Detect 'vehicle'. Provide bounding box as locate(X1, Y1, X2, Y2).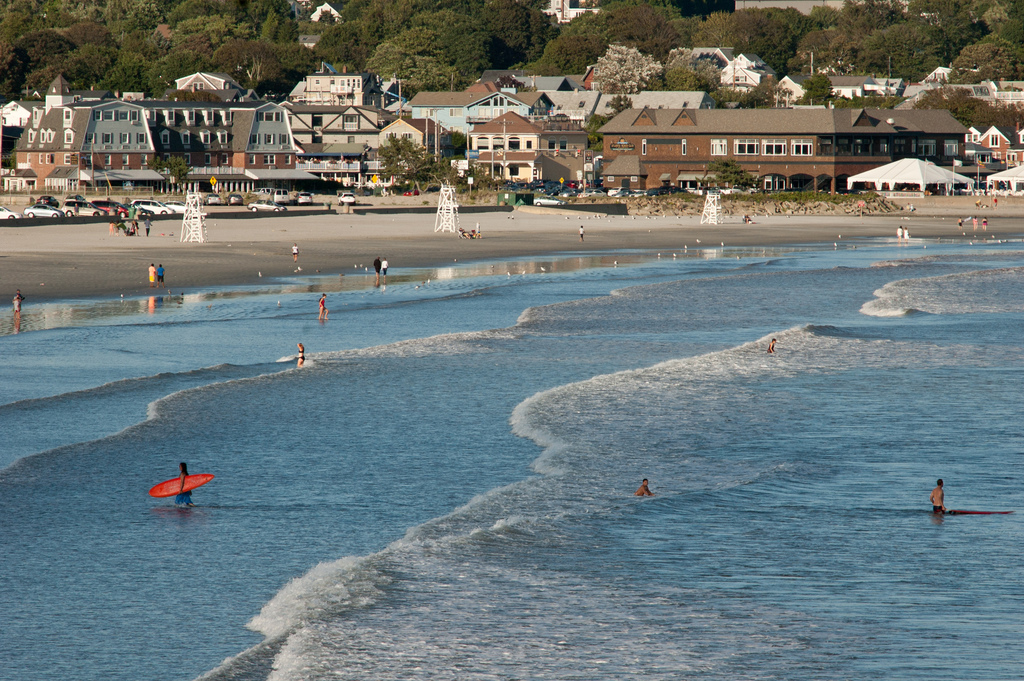
locate(132, 199, 176, 215).
